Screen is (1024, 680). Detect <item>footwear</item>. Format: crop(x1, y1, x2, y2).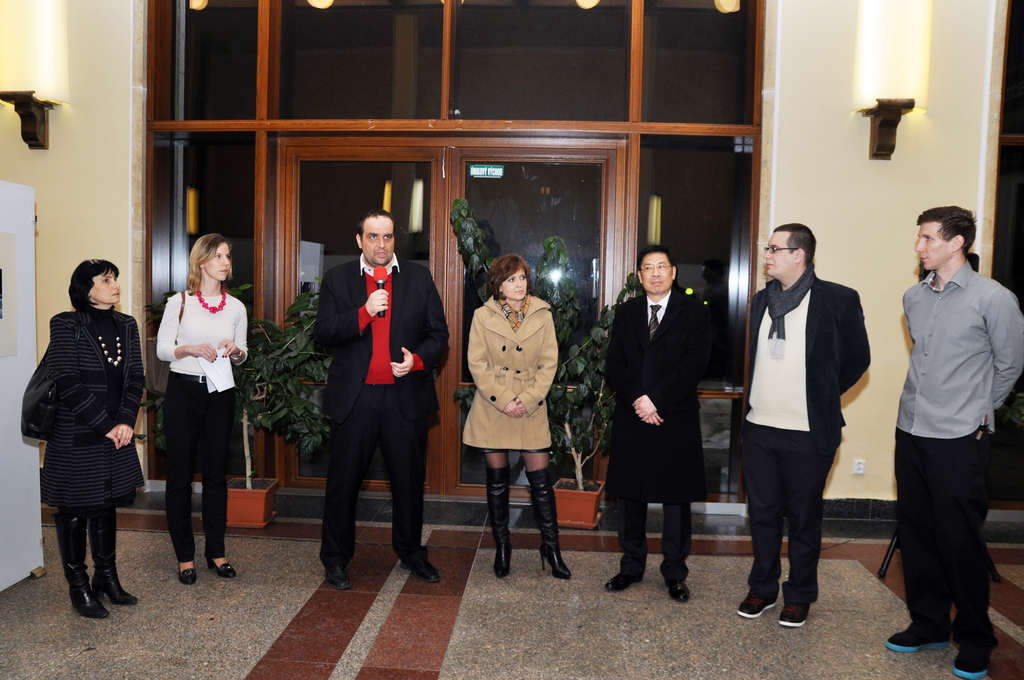
crop(524, 466, 575, 583).
